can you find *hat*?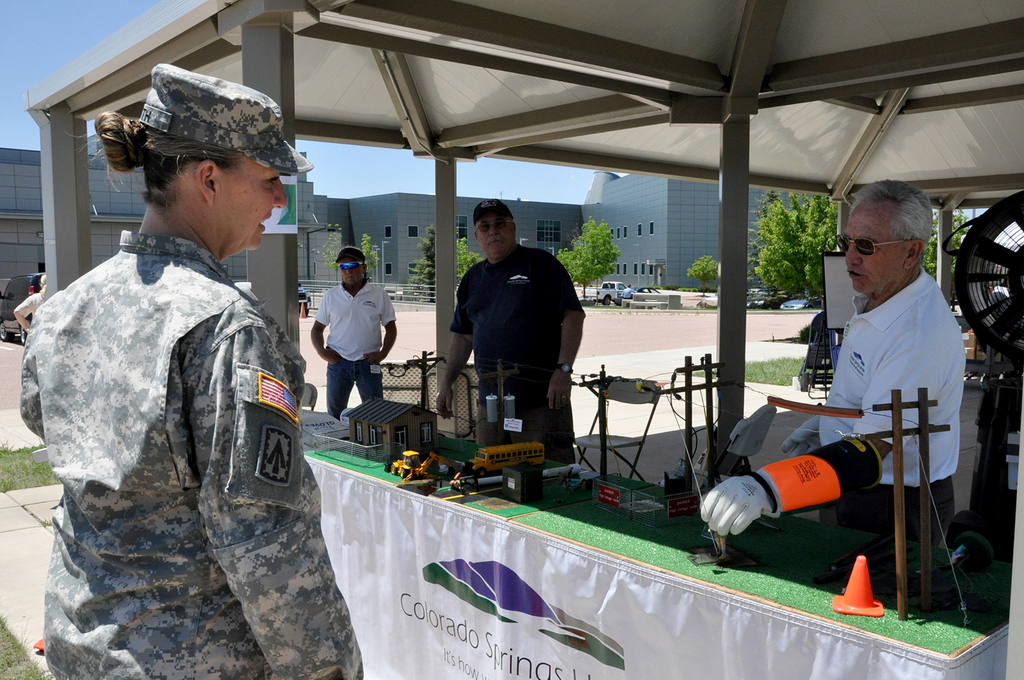
Yes, bounding box: bbox=[337, 245, 368, 265].
